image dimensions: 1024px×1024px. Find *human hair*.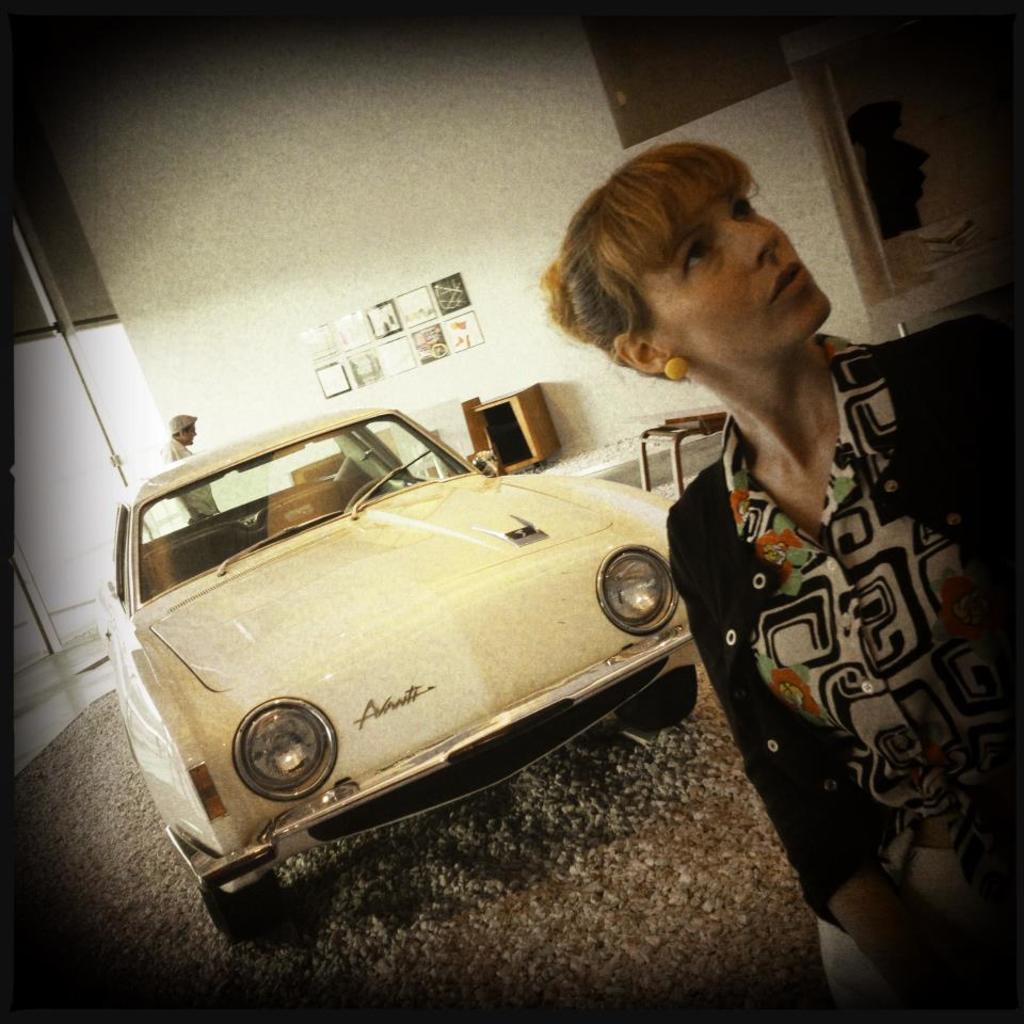
(left=171, top=420, right=195, bottom=438).
